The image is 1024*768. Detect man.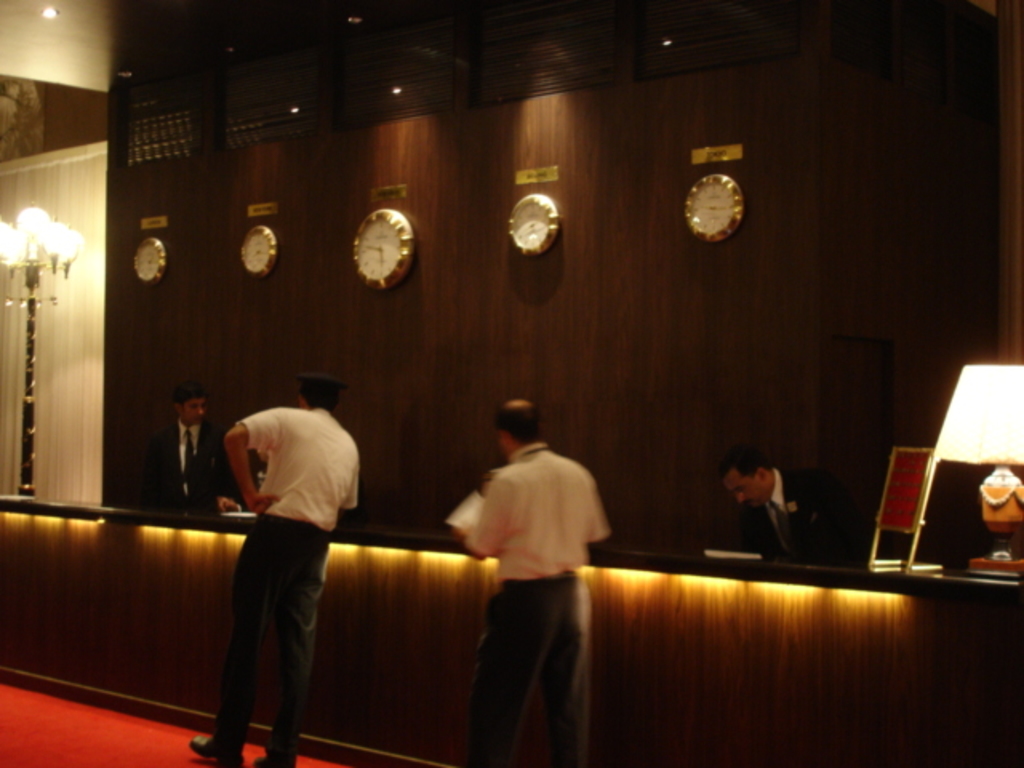
Detection: 194, 358, 366, 752.
